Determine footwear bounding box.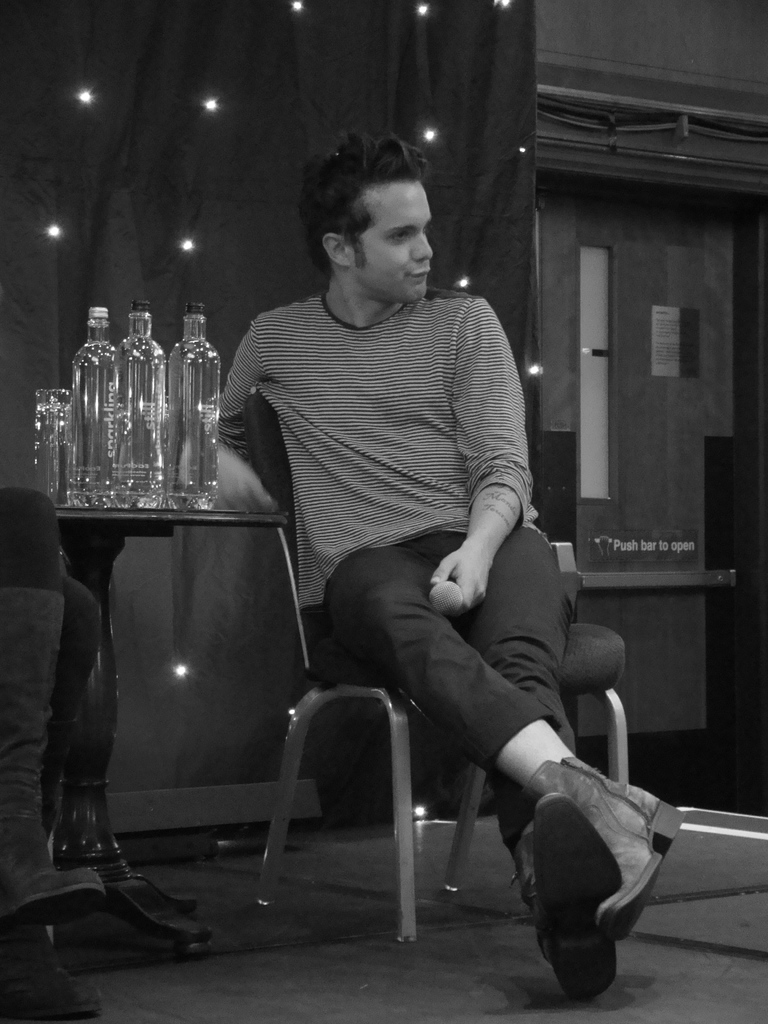
Determined: [x1=510, y1=788, x2=632, y2=1009].
